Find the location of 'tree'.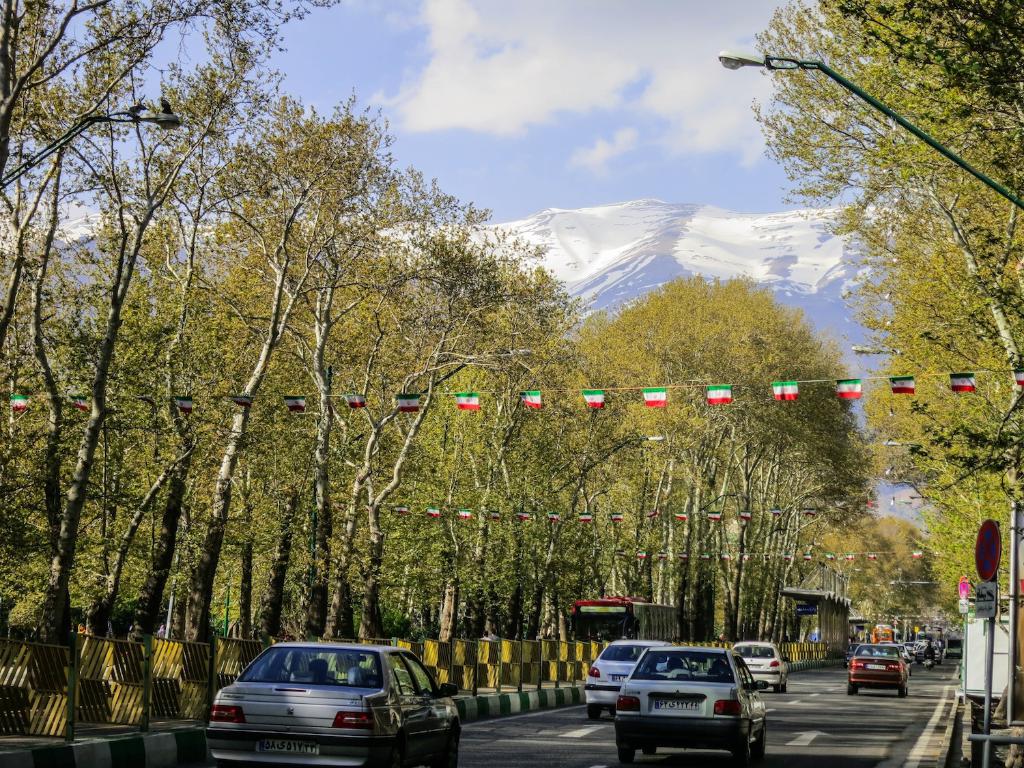
Location: <box>755,21,1012,522</box>.
